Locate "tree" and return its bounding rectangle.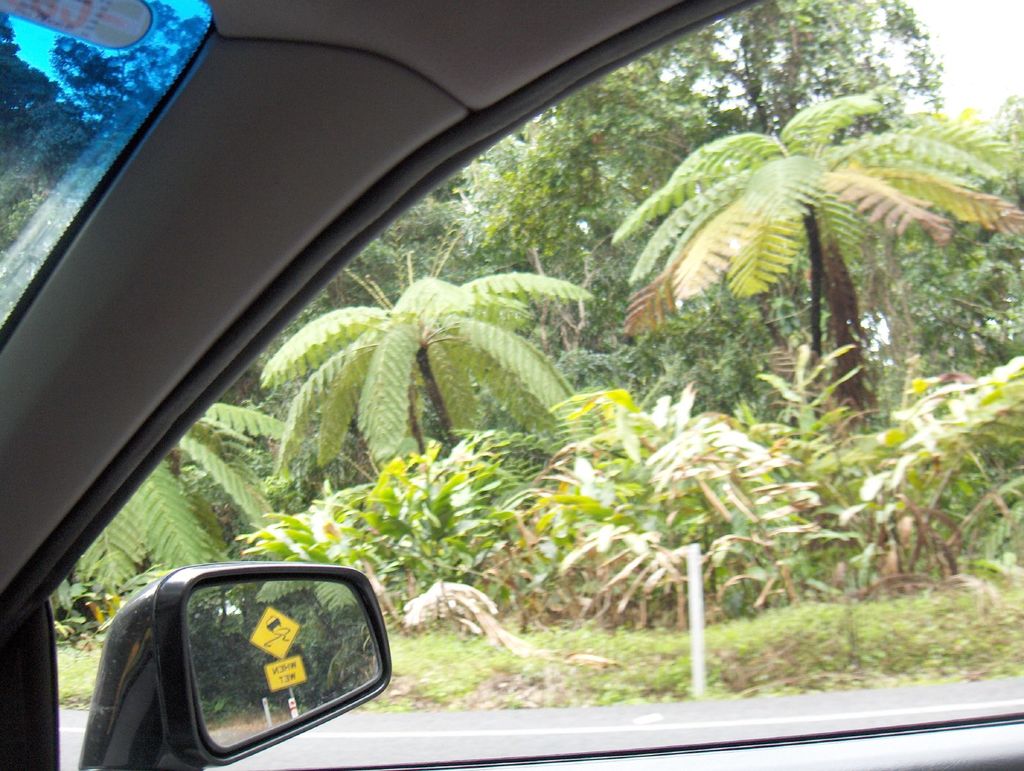
select_region(68, 405, 312, 571).
